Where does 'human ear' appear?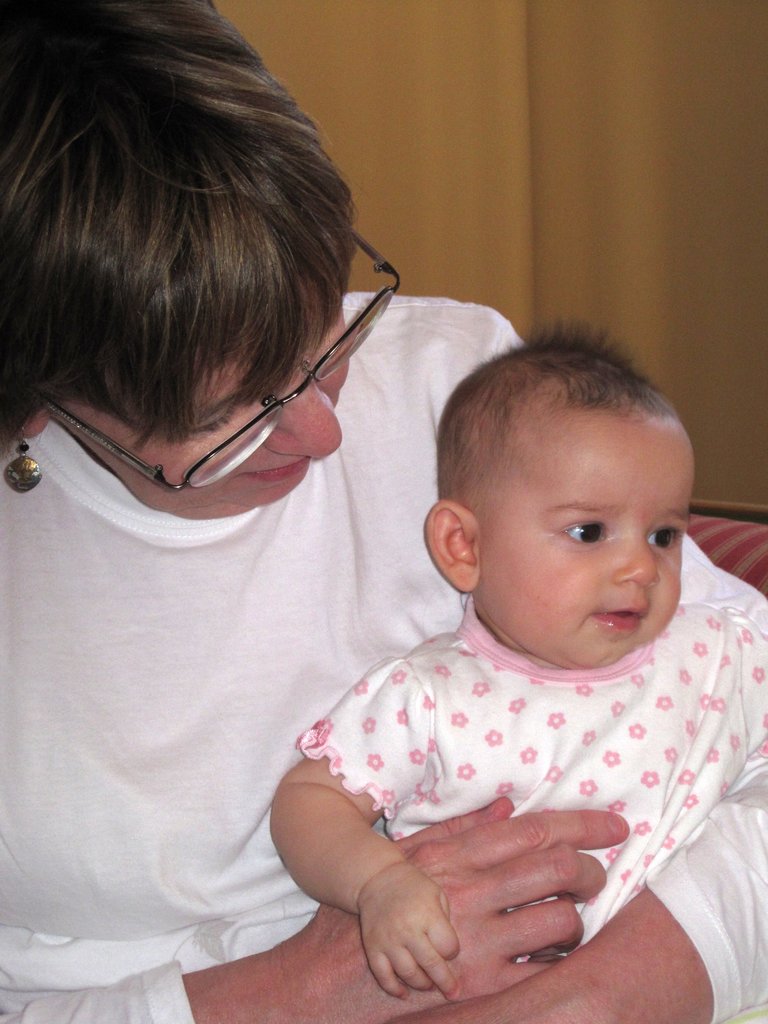
Appears at box(16, 413, 45, 440).
